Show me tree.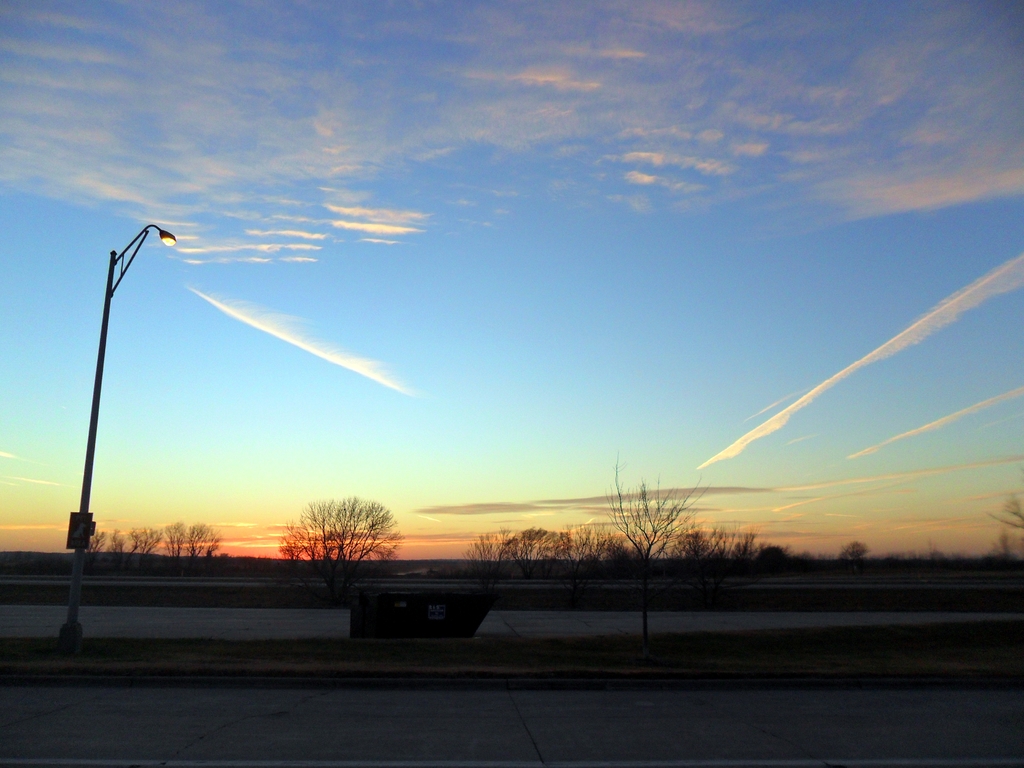
tree is here: detection(598, 445, 710, 657).
